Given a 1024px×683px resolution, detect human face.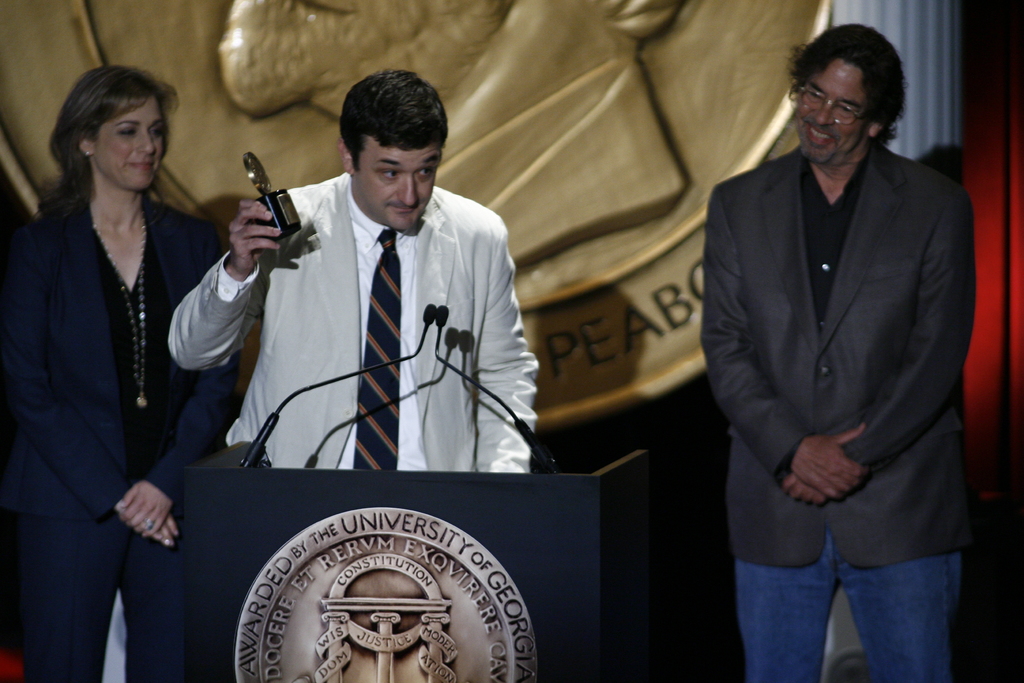
100, 99, 164, 190.
